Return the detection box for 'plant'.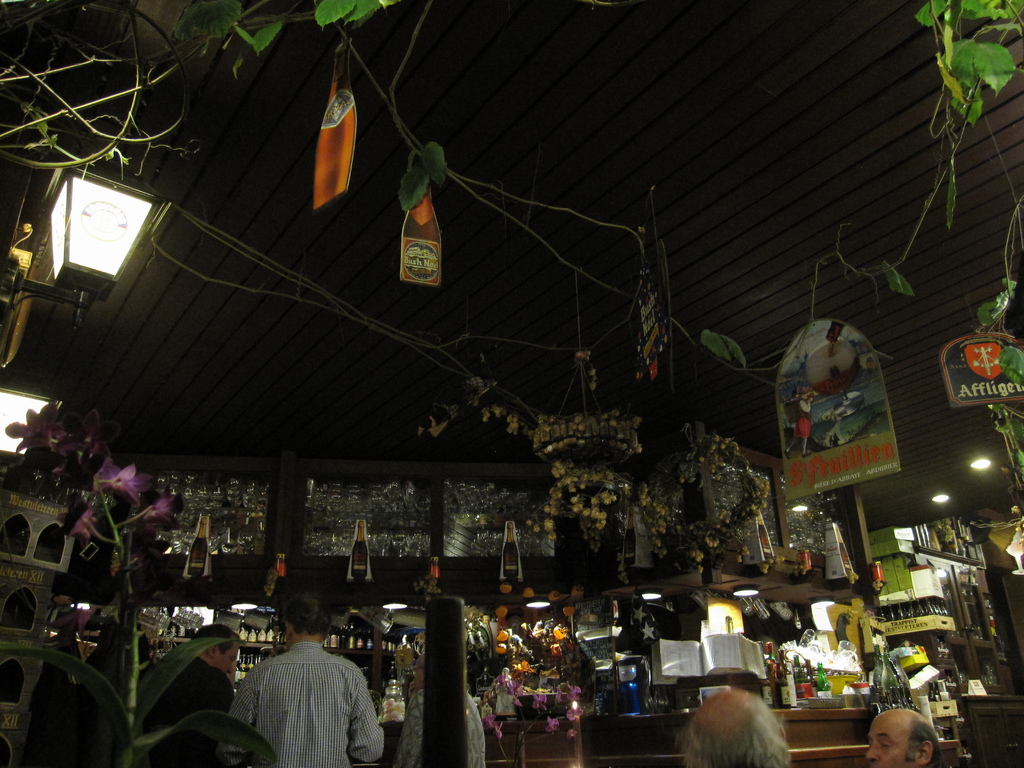
bbox=(0, 394, 280, 767).
